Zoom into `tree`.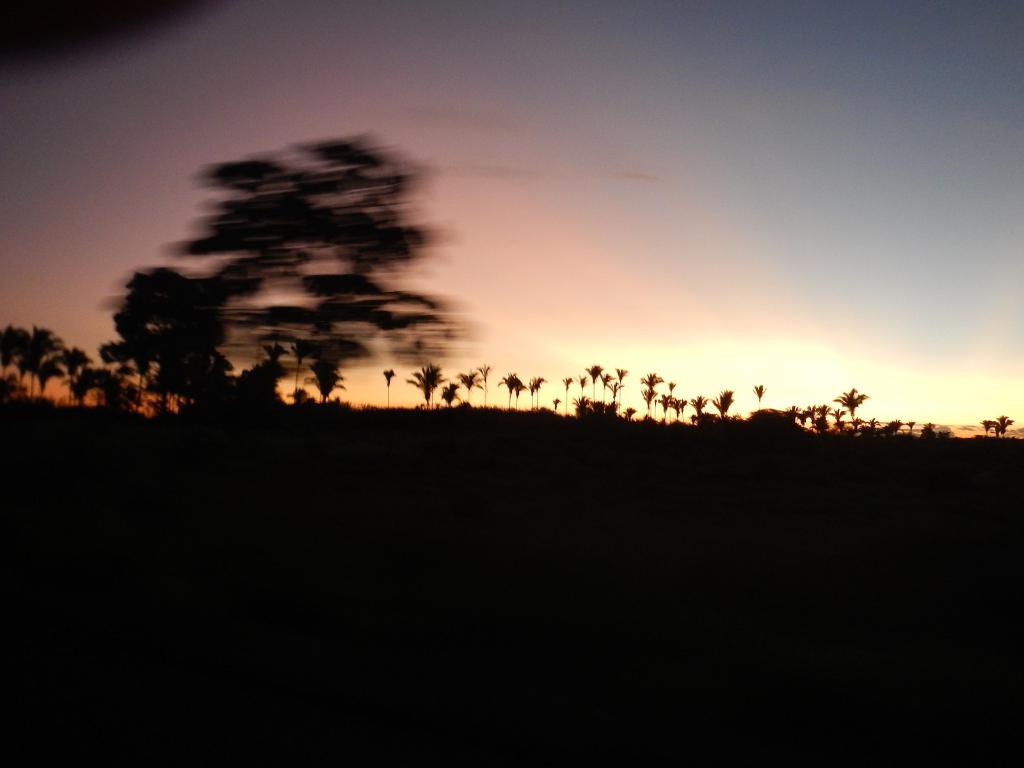
Zoom target: 383 367 392 403.
